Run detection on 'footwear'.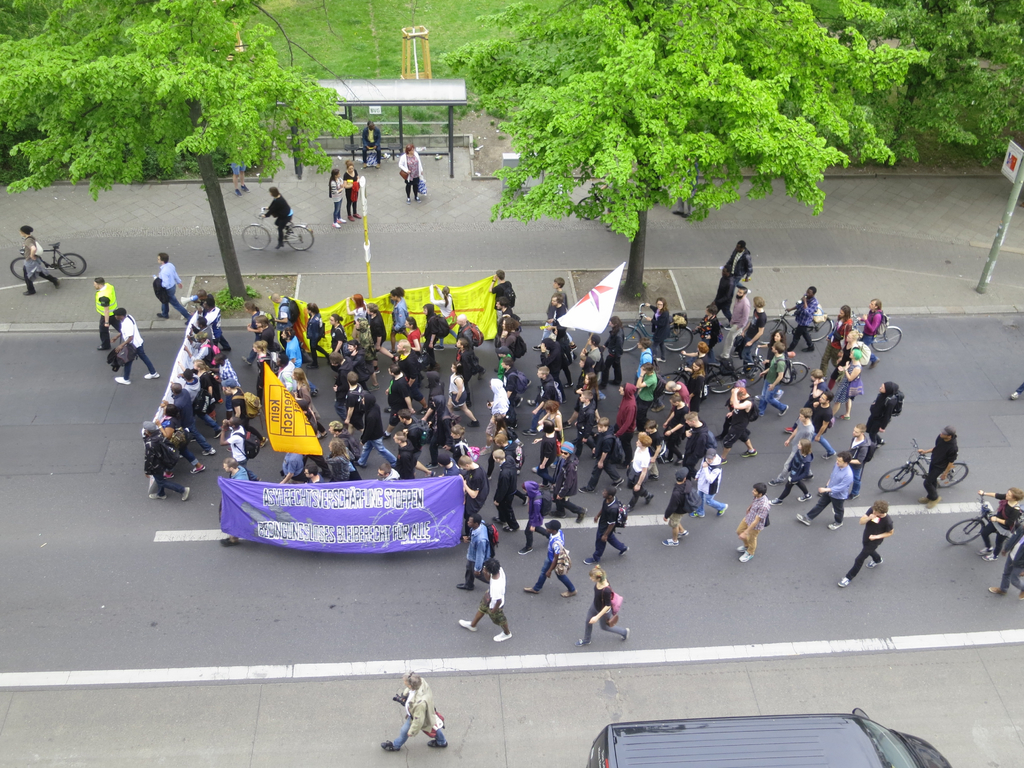
Result: x1=822 y1=452 x2=836 y2=459.
